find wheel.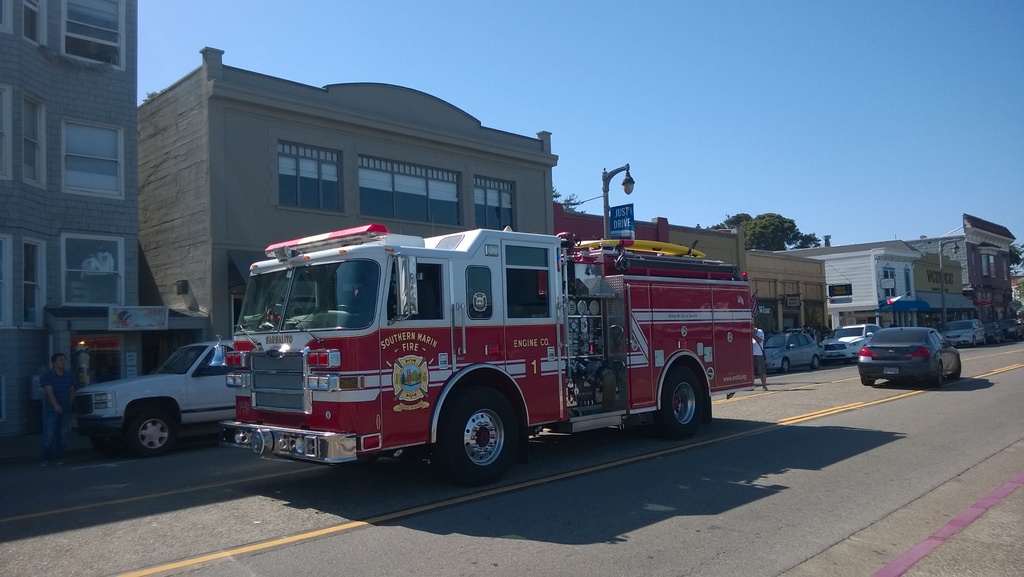
(x1=979, y1=335, x2=986, y2=344).
